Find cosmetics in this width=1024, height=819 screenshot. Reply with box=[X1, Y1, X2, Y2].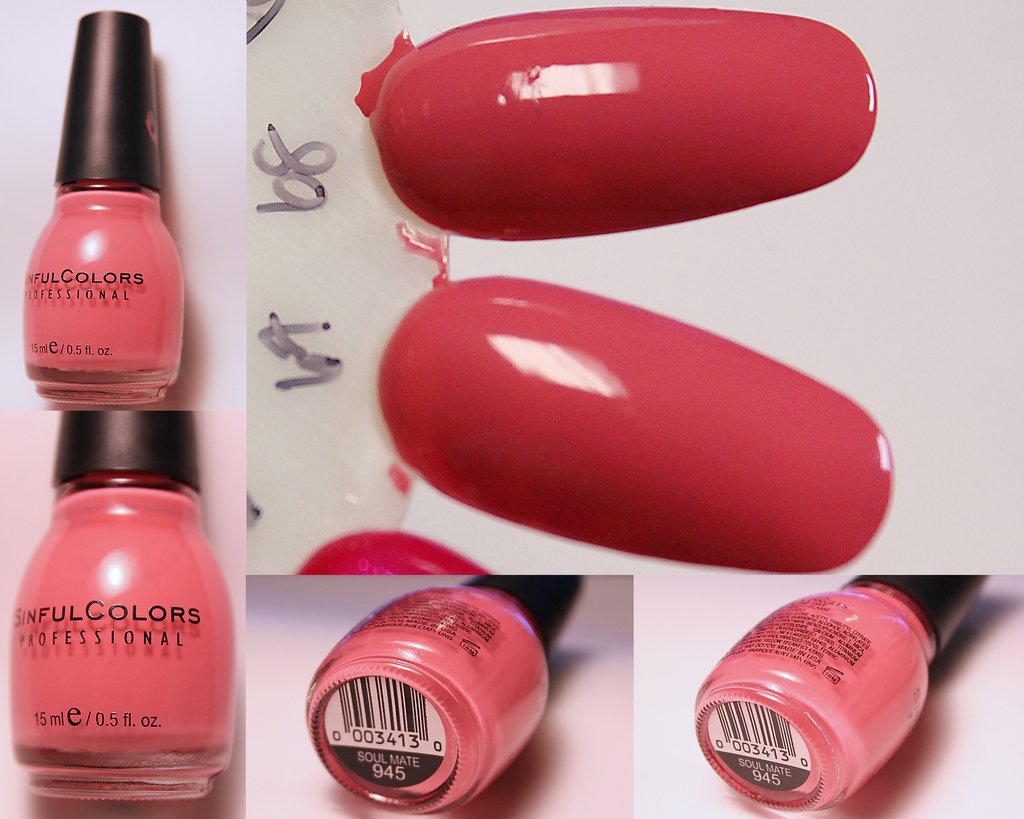
box=[8, 410, 235, 802].
